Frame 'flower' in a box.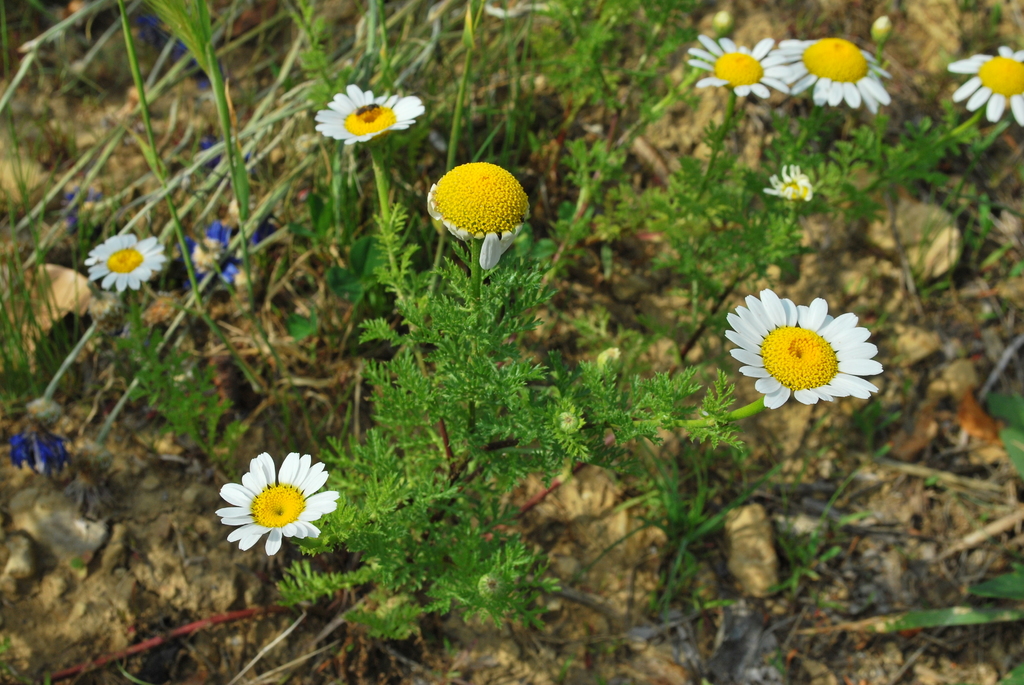
211, 441, 342, 553.
